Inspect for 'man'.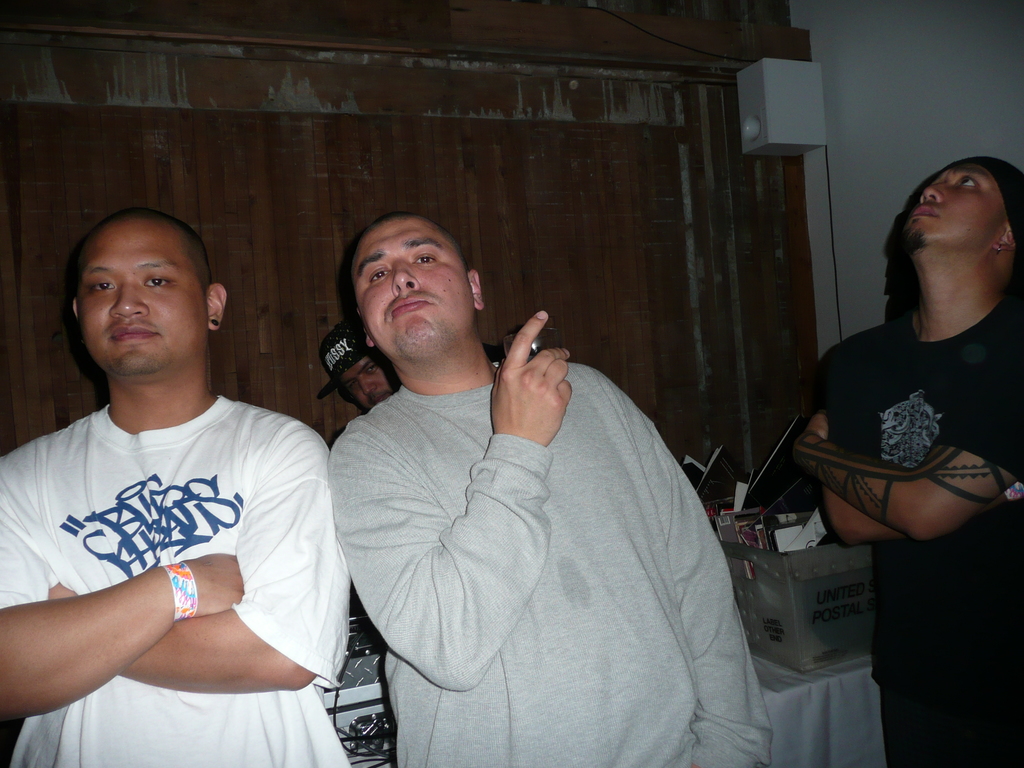
Inspection: left=0, top=207, right=353, bottom=767.
